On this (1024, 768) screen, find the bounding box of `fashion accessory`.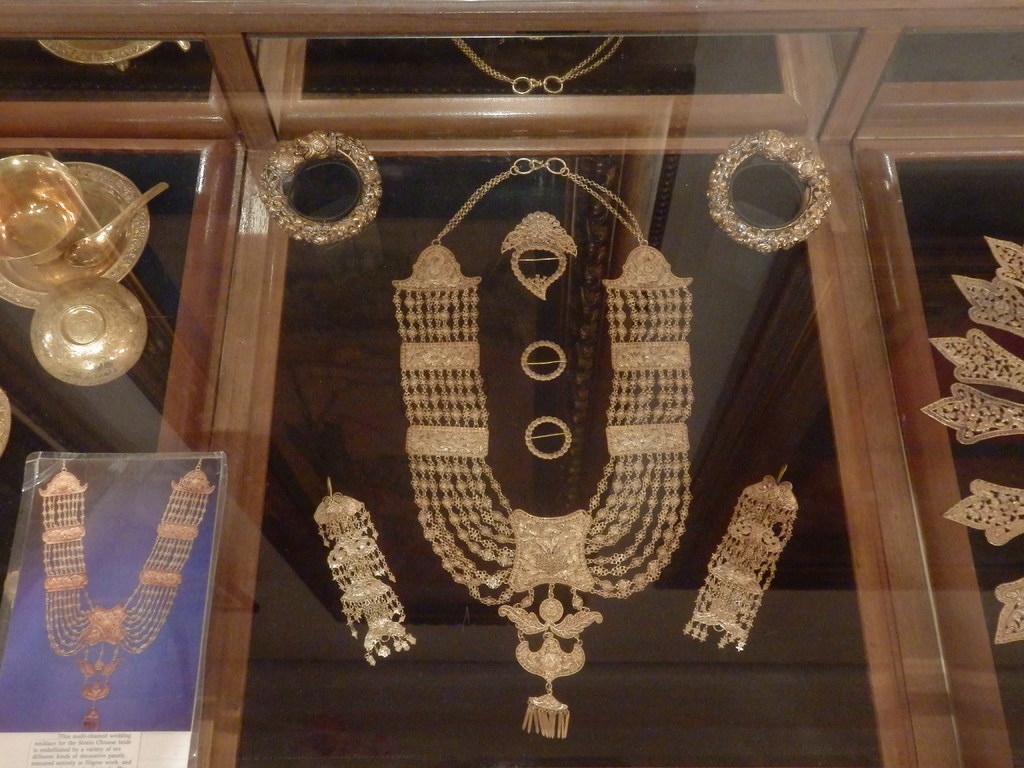
Bounding box: bbox=[705, 126, 835, 252].
